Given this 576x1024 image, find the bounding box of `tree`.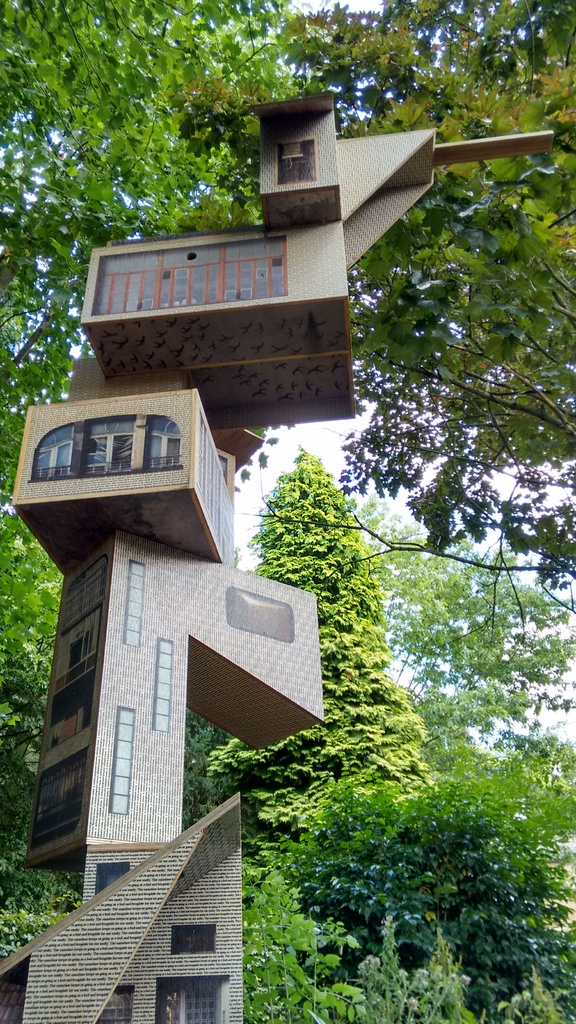
(x1=207, y1=442, x2=425, y2=824).
